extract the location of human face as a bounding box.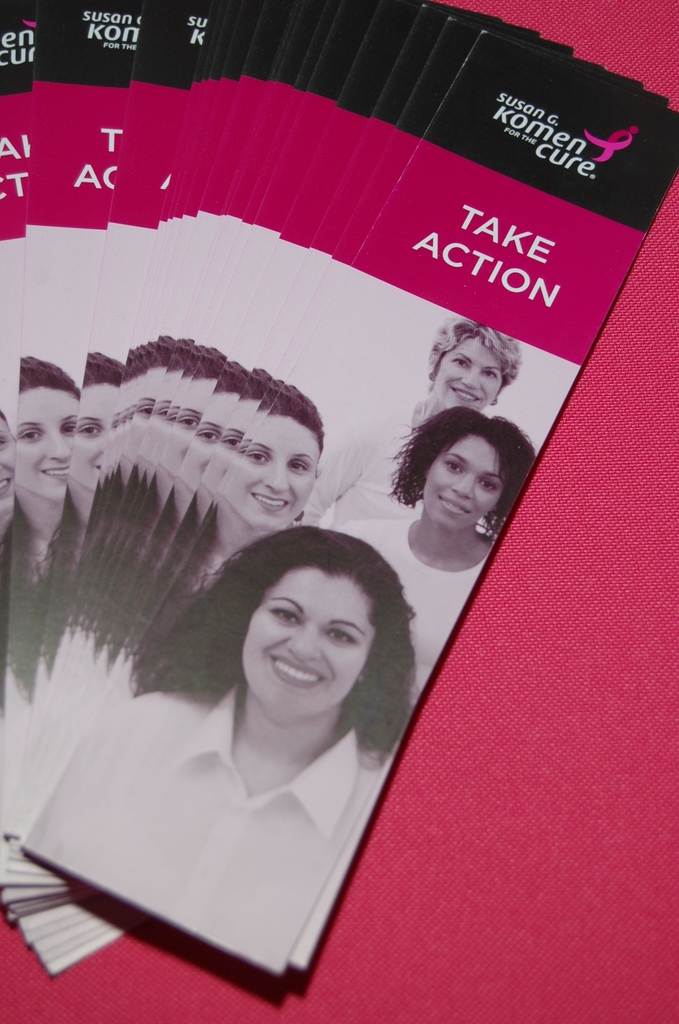
(0,412,22,510).
